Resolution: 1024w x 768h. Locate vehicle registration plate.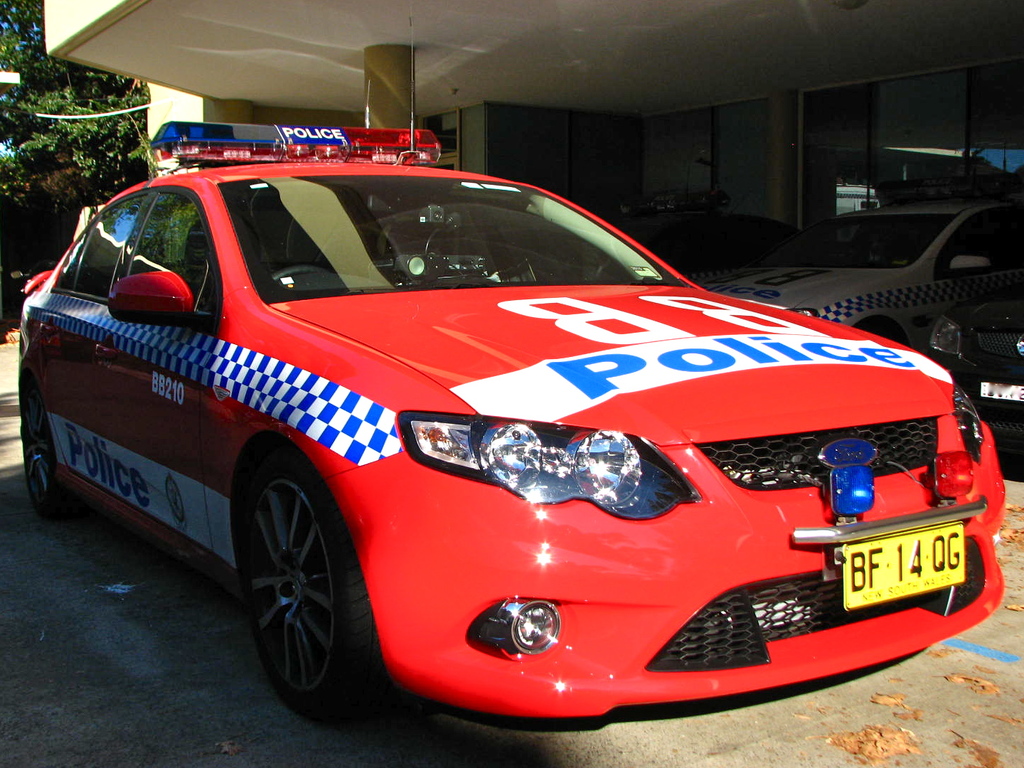
839/516/964/611.
